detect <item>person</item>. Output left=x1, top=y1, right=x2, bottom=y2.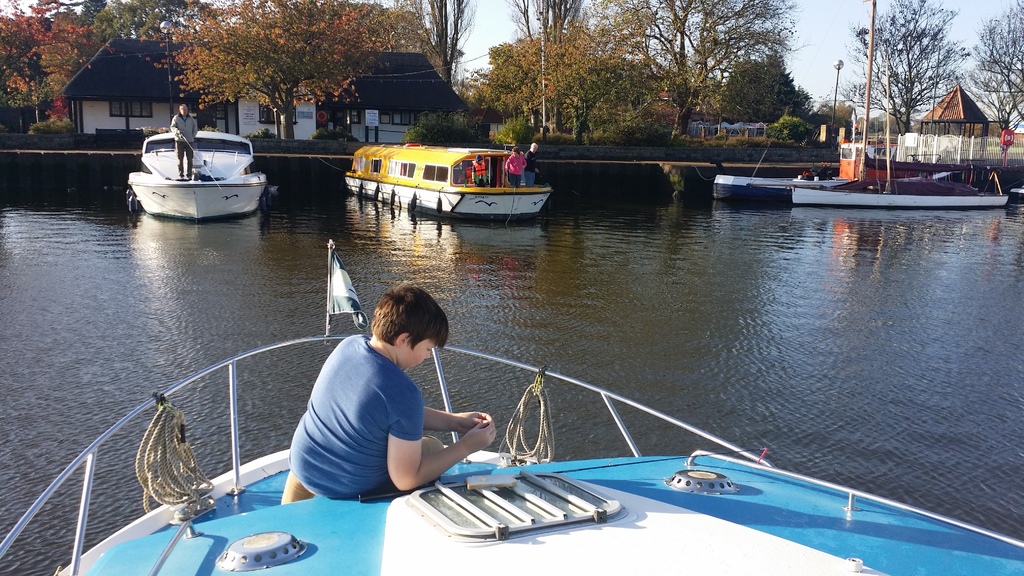
left=524, top=142, right=538, bottom=186.
